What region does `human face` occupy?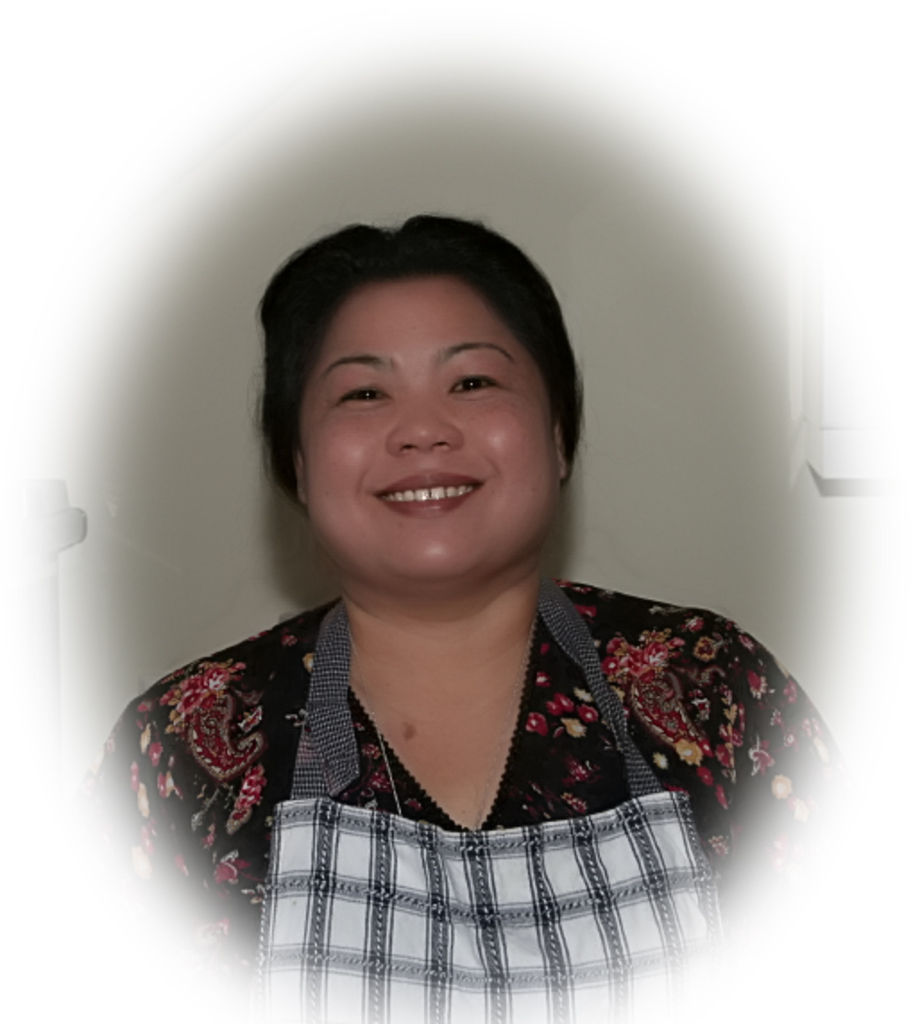
box(301, 285, 553, 589).
